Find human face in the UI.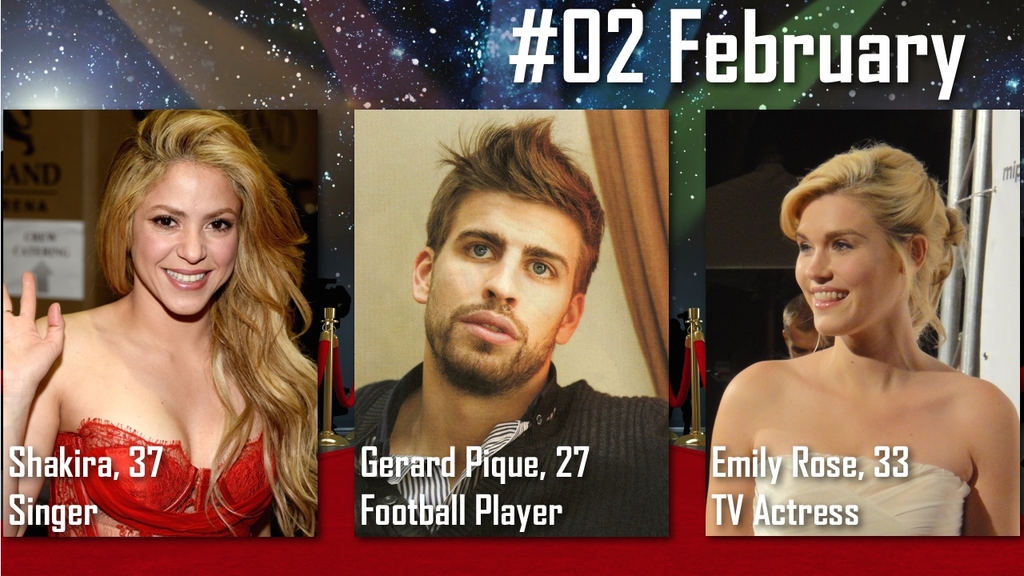
UI element at (793,198,907,338).
